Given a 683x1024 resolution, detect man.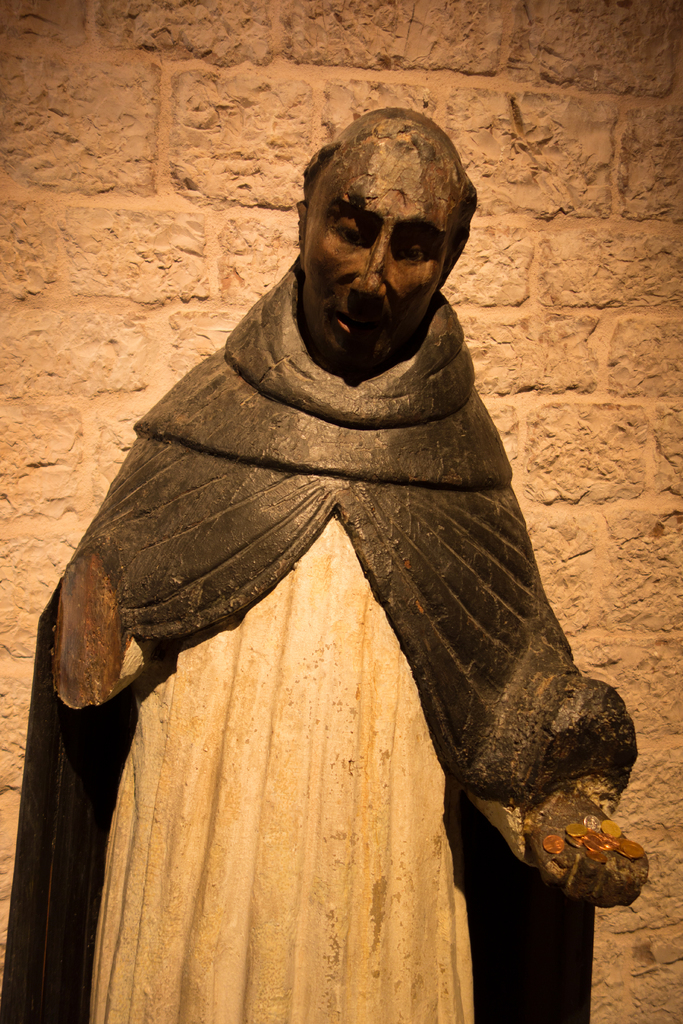
{"x1": 23, "y1": 106, "x2": 645, "y2": 970}.
